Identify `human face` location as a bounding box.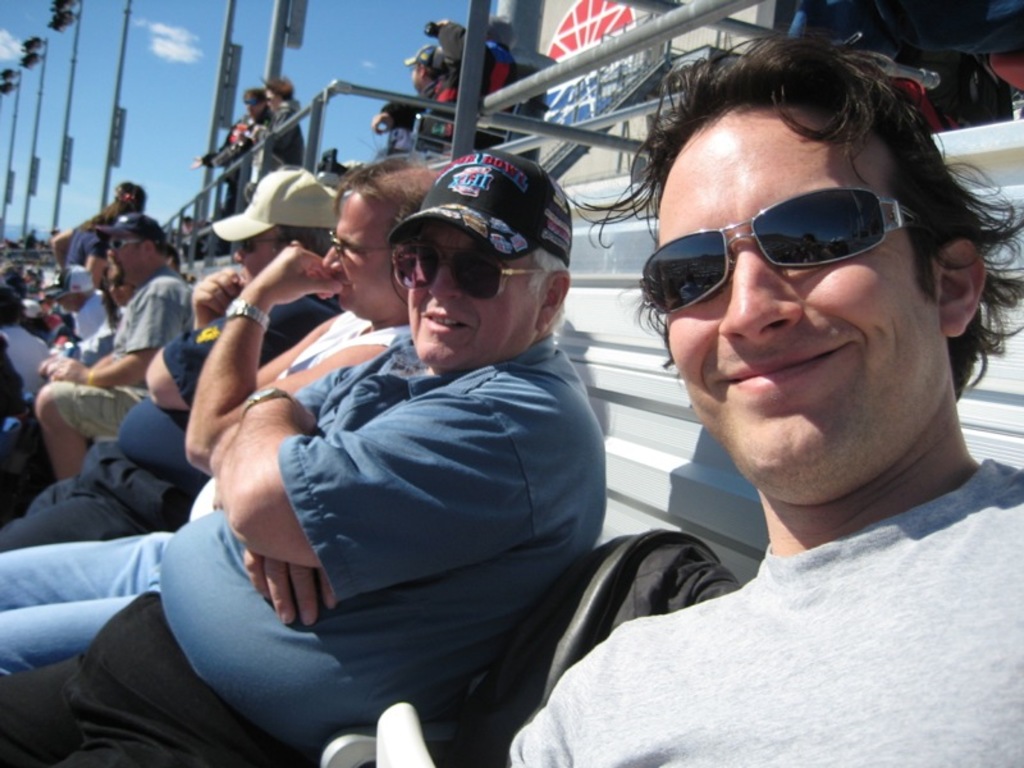
locate(236, 220, 288, 283).
